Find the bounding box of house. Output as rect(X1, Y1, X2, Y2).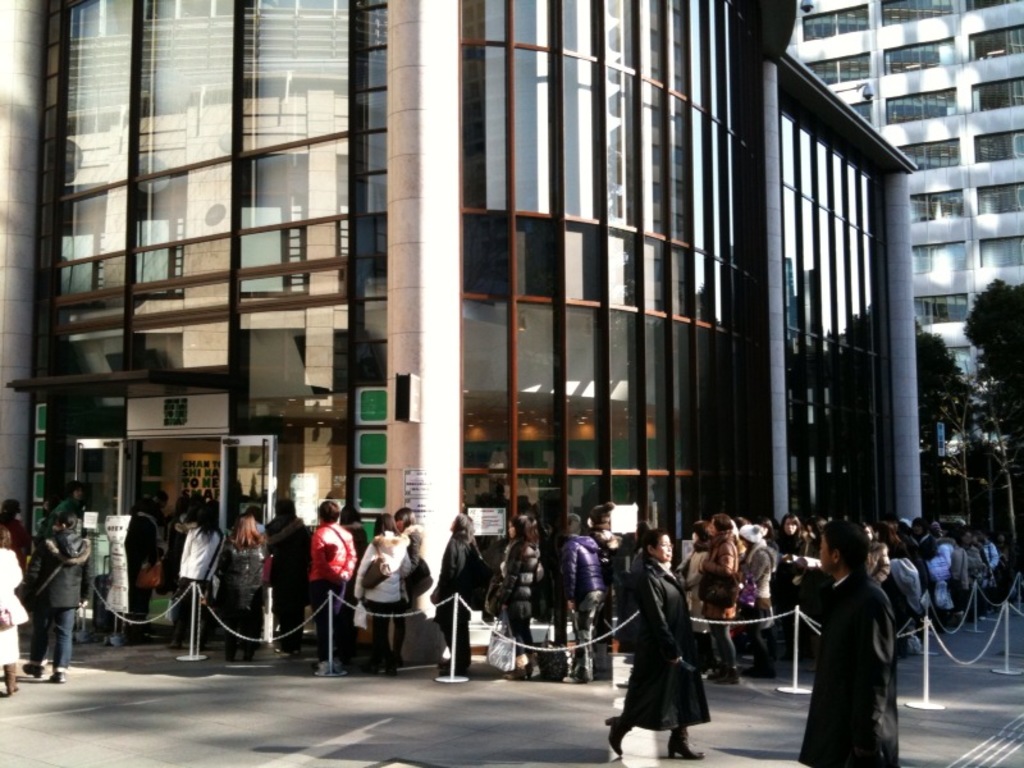
rect(0, 0, 923, 671).
